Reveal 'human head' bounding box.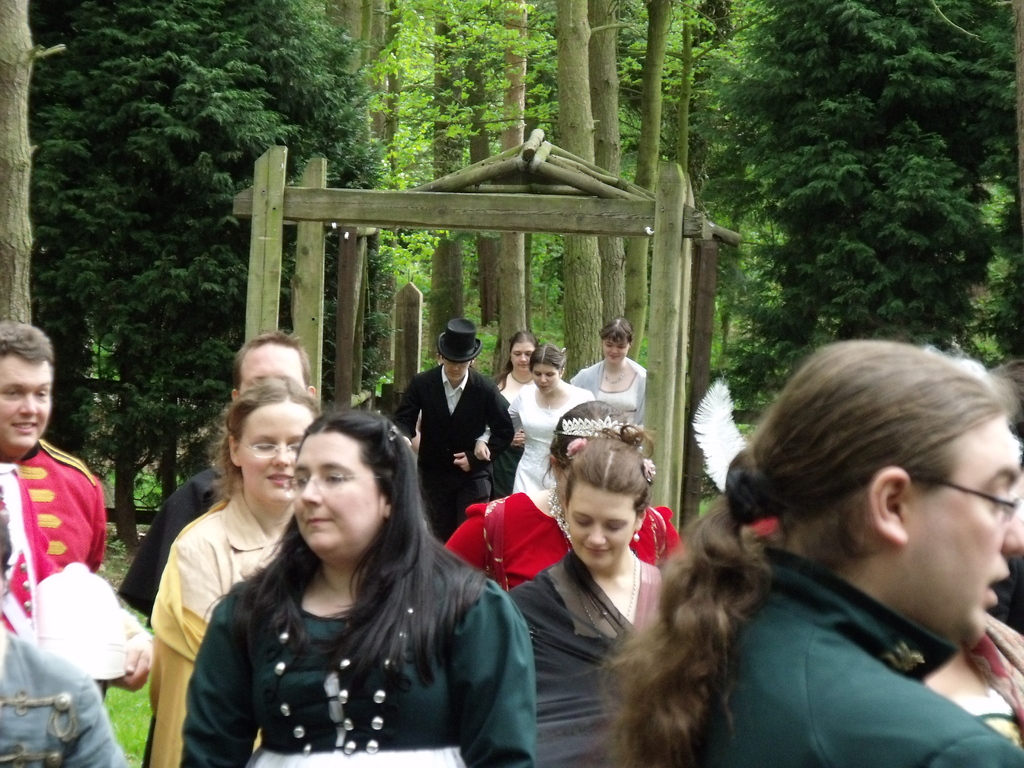
Revealed: Rect(0, 315, 53, 450).
